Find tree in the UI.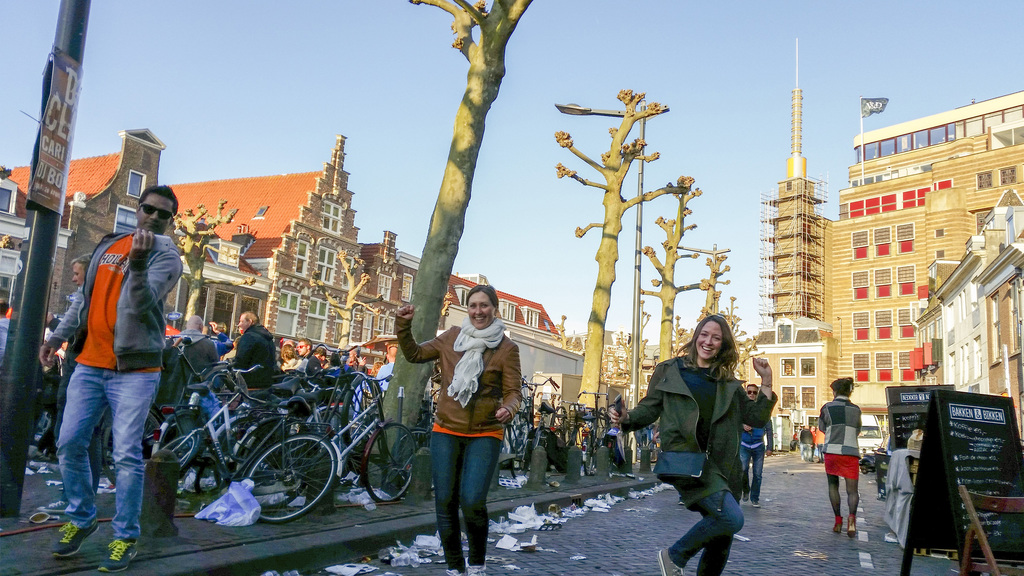
UI element at [368, 0, 531, 498].
